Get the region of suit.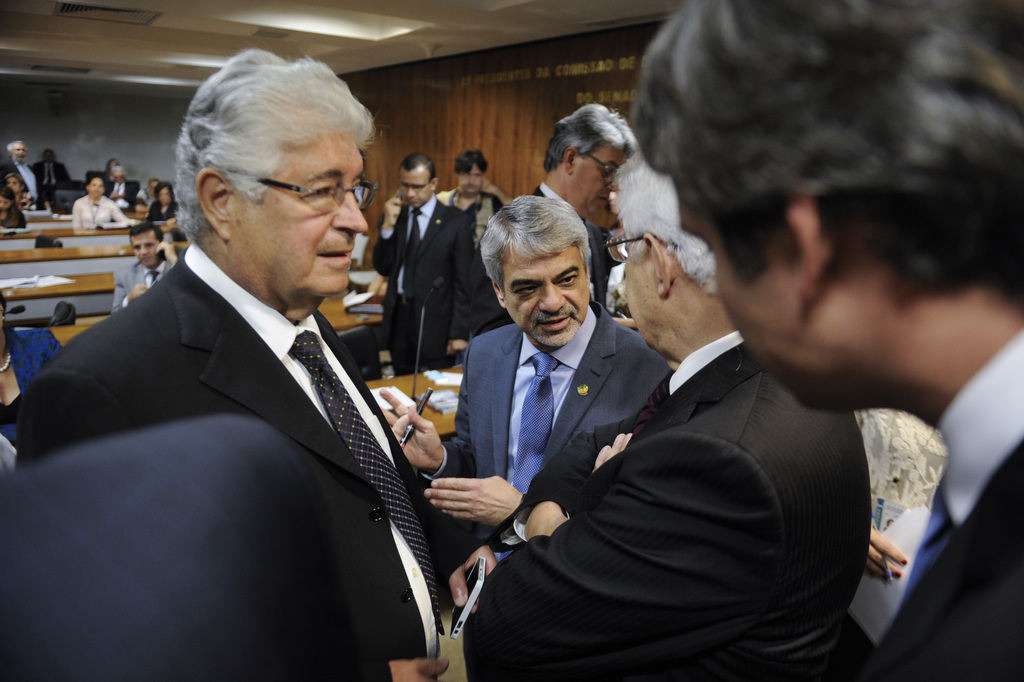
detection(866, 329, 1023, 681).
